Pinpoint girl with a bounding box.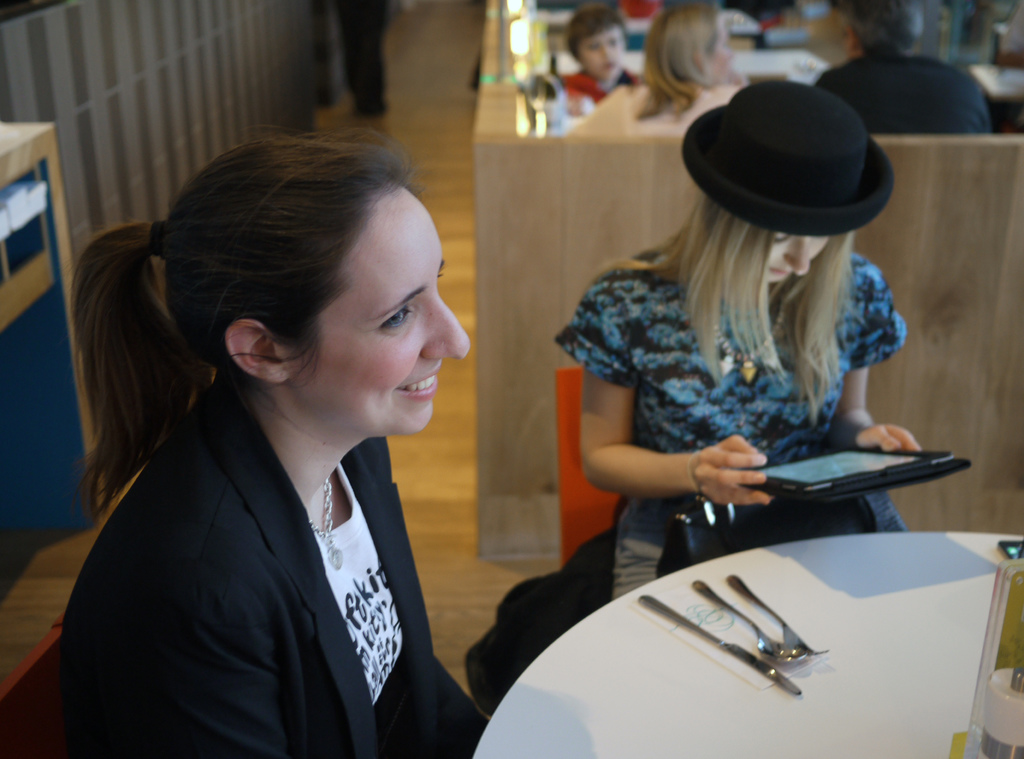
x1=60 y1=127 x2=492 y2=758.
